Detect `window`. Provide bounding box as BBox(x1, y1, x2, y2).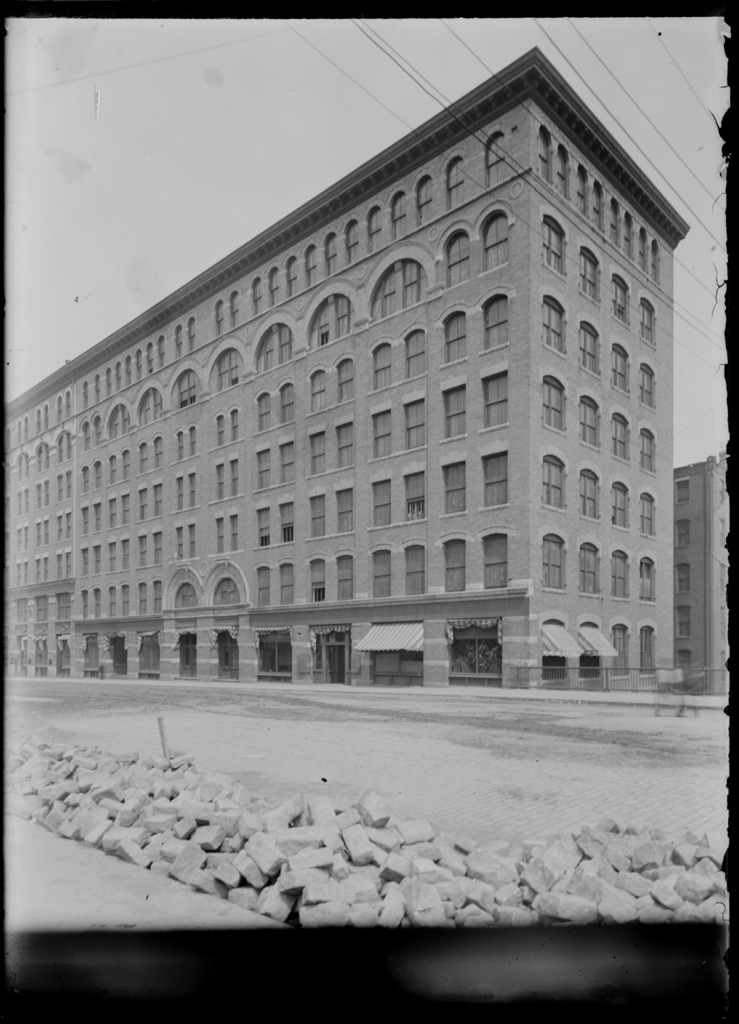
BBox(155, 334, 167, 369).
